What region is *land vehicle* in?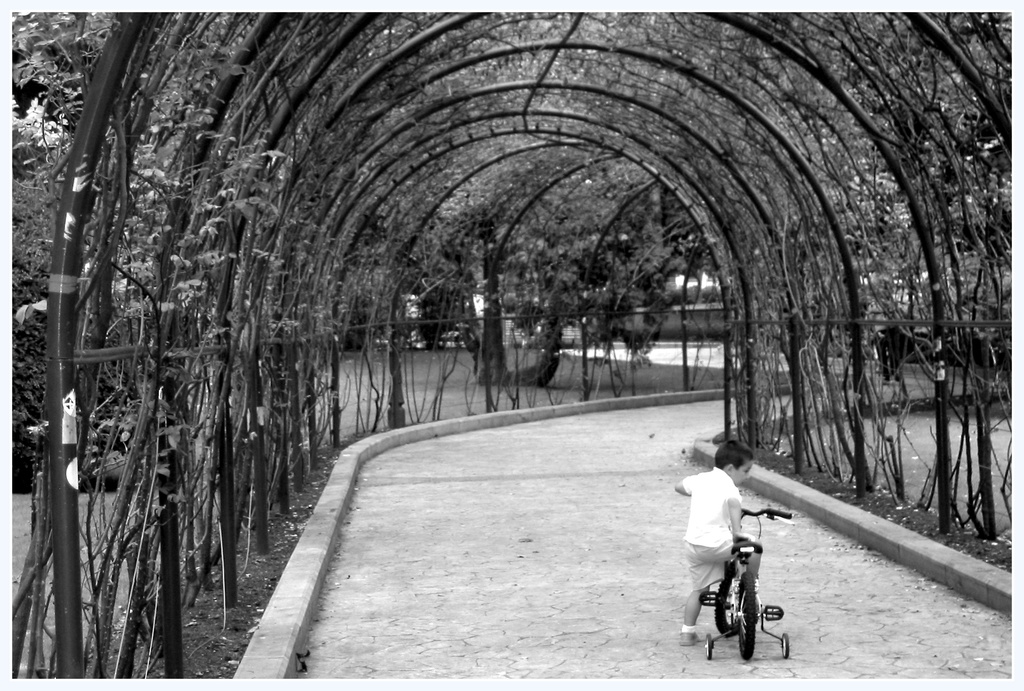
[left=696, top=521, right=790, bottom=665].
